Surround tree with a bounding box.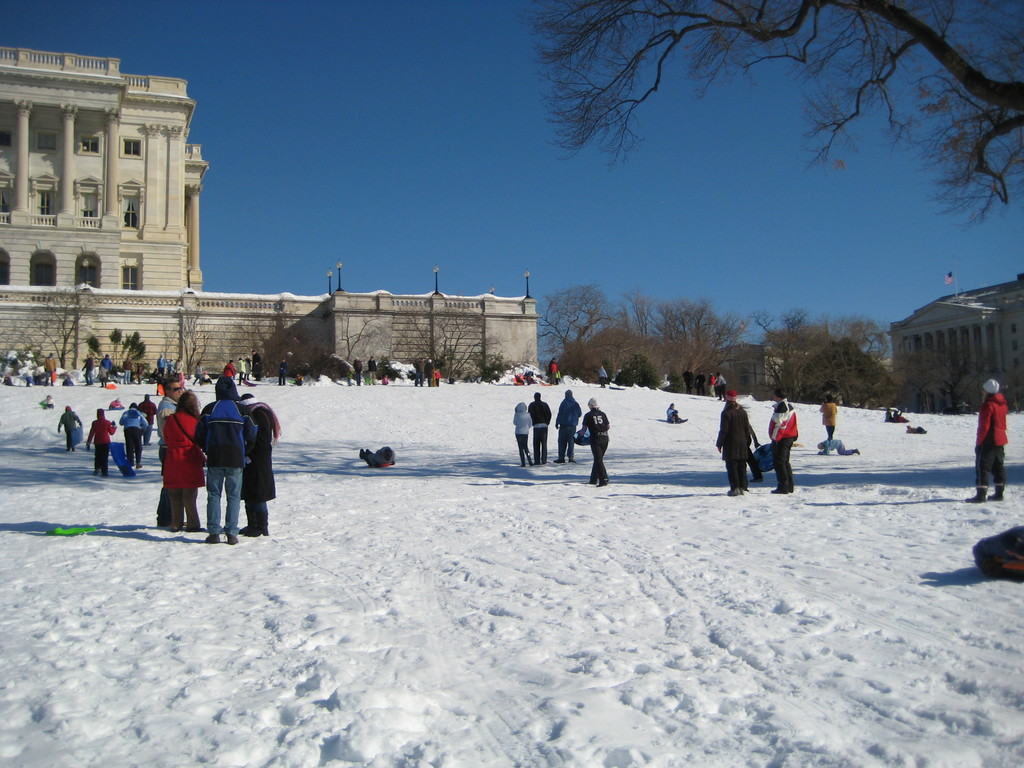
932/341/990/417.
